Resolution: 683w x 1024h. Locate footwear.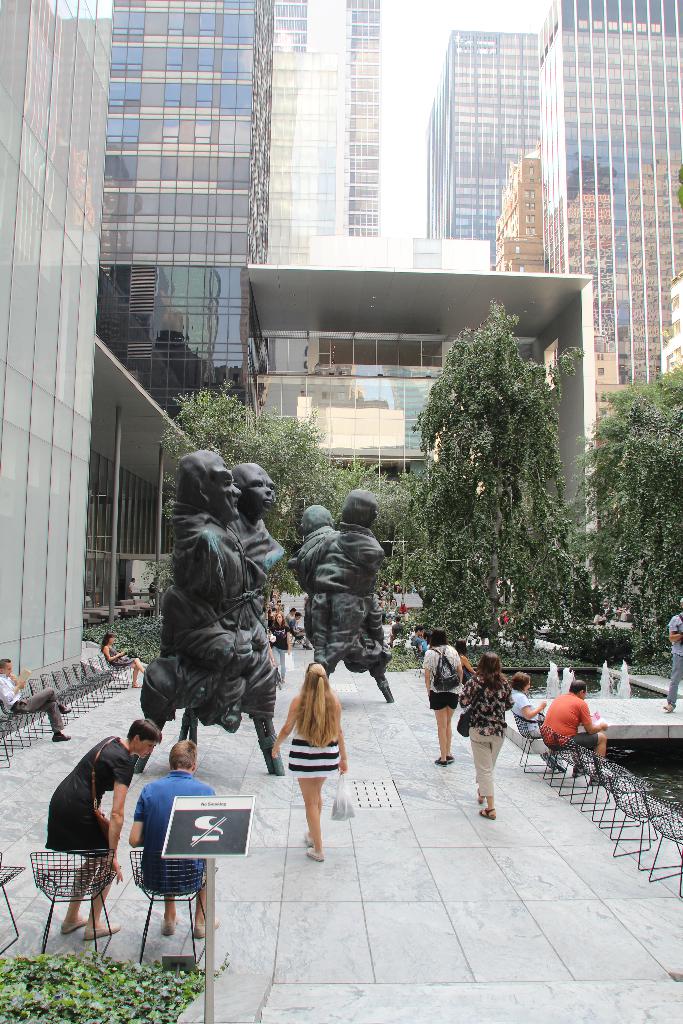
[190,909,218,940].
